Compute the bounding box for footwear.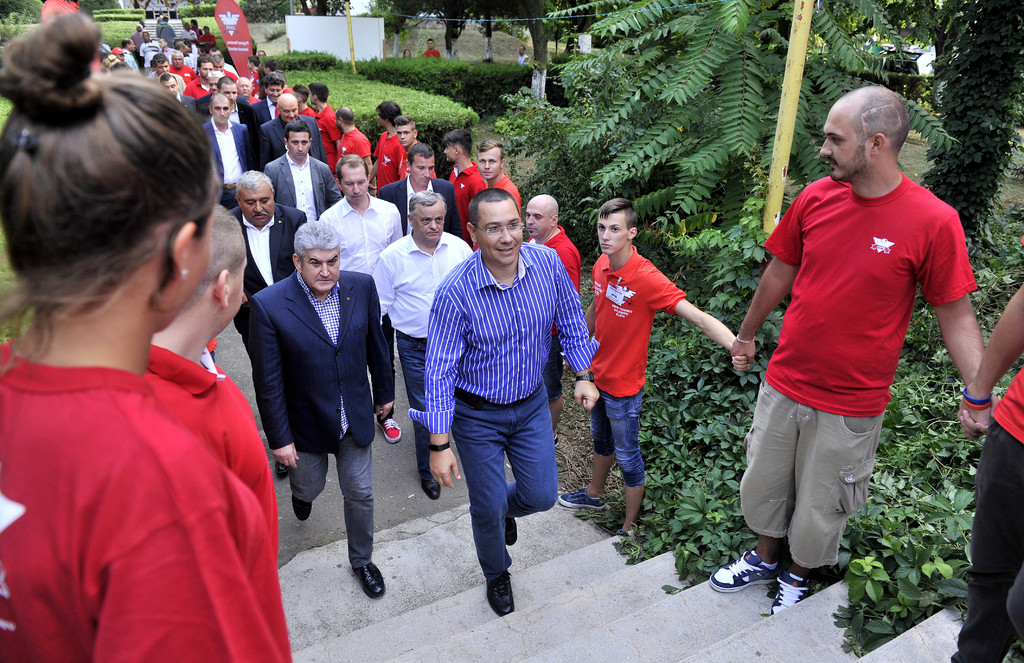
(left=381, top=420, right=402, bottom=446).
